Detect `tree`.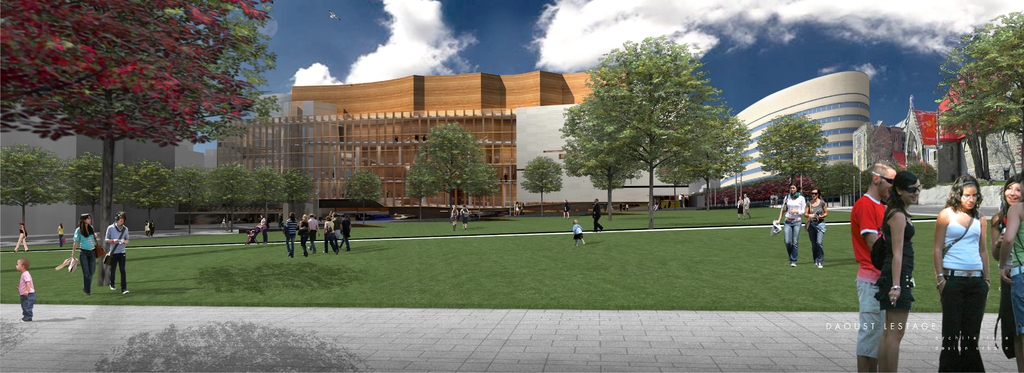
Detected at [815, 161, 865, 210].
